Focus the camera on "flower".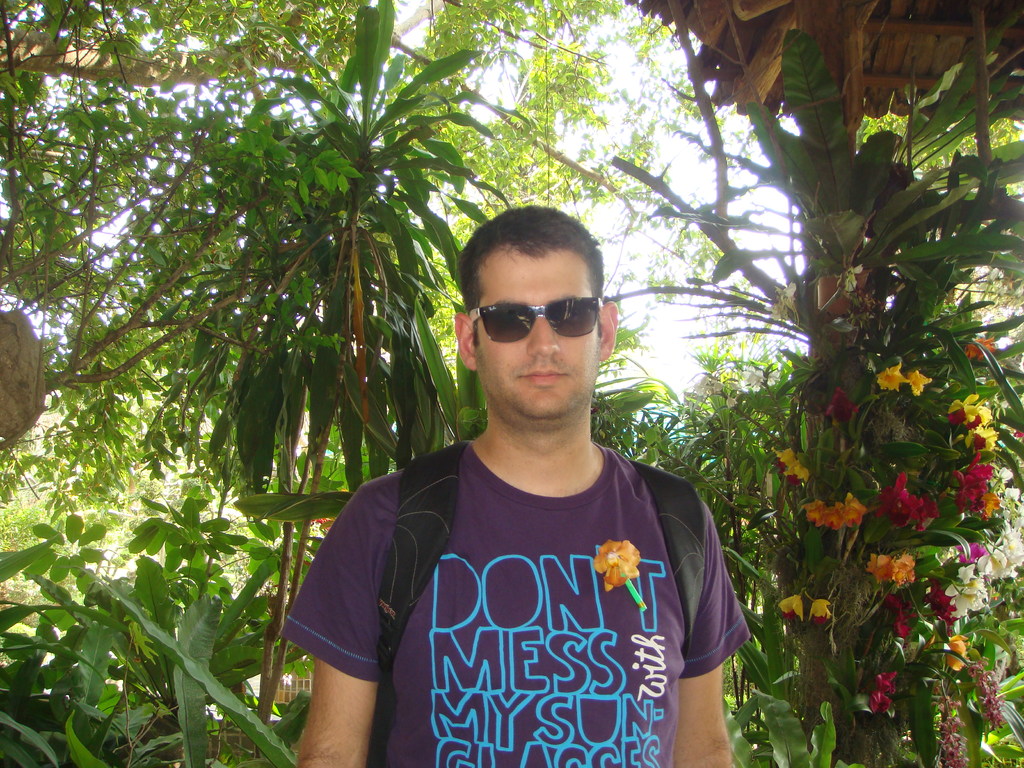
Focus region: (left=771, top=445, right=809, bottom=495).
